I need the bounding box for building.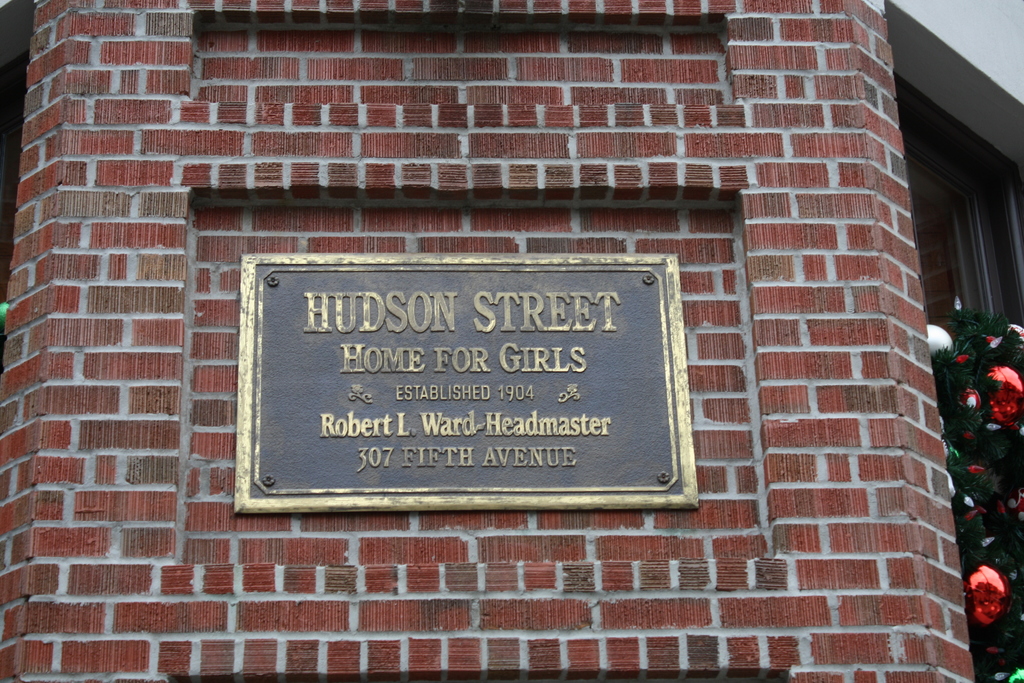
Here it is: x1=0 y1=0 x2=1023 y2=682.
